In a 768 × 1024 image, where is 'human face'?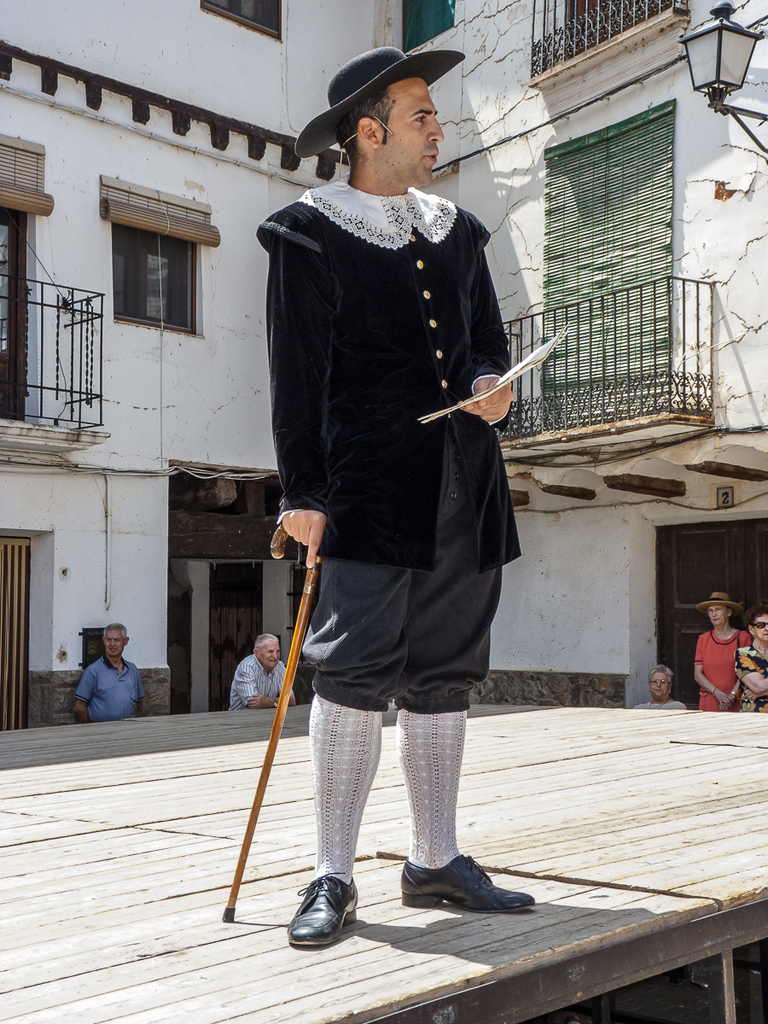
[x1=375, y1=73, x2=443, y2=186].
